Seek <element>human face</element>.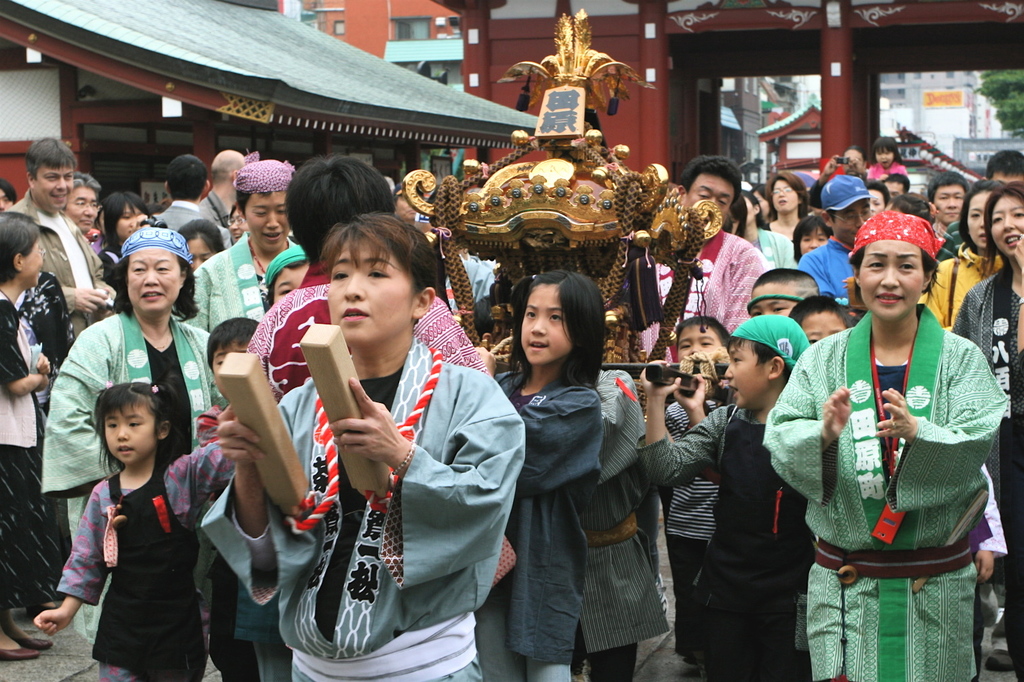
775, 182, 797, 213.
